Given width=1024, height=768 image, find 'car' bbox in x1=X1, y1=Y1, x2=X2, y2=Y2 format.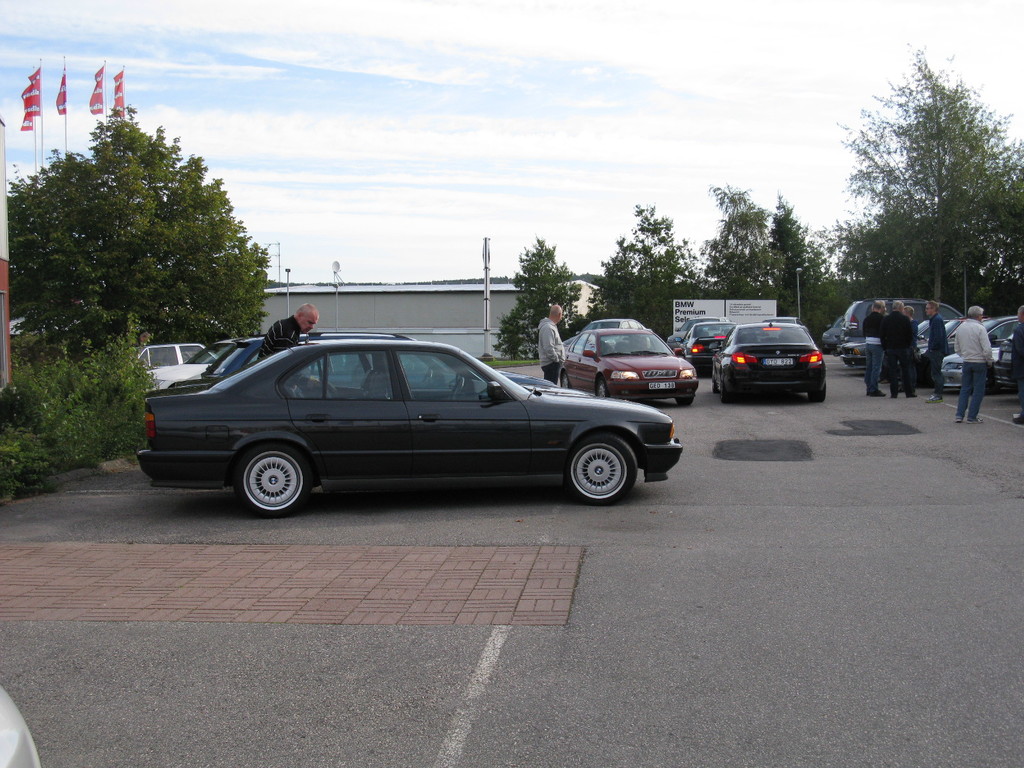
x1=121, y1=332, x2=227, y2=388.
